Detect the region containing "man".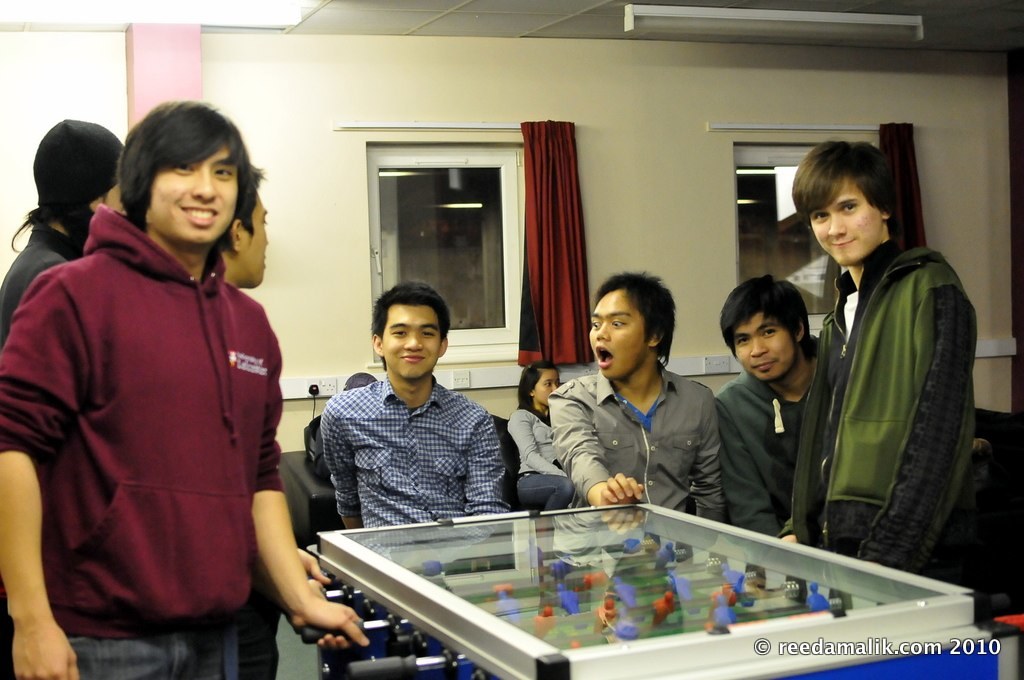
Rect(549, 273, 715, 539).
